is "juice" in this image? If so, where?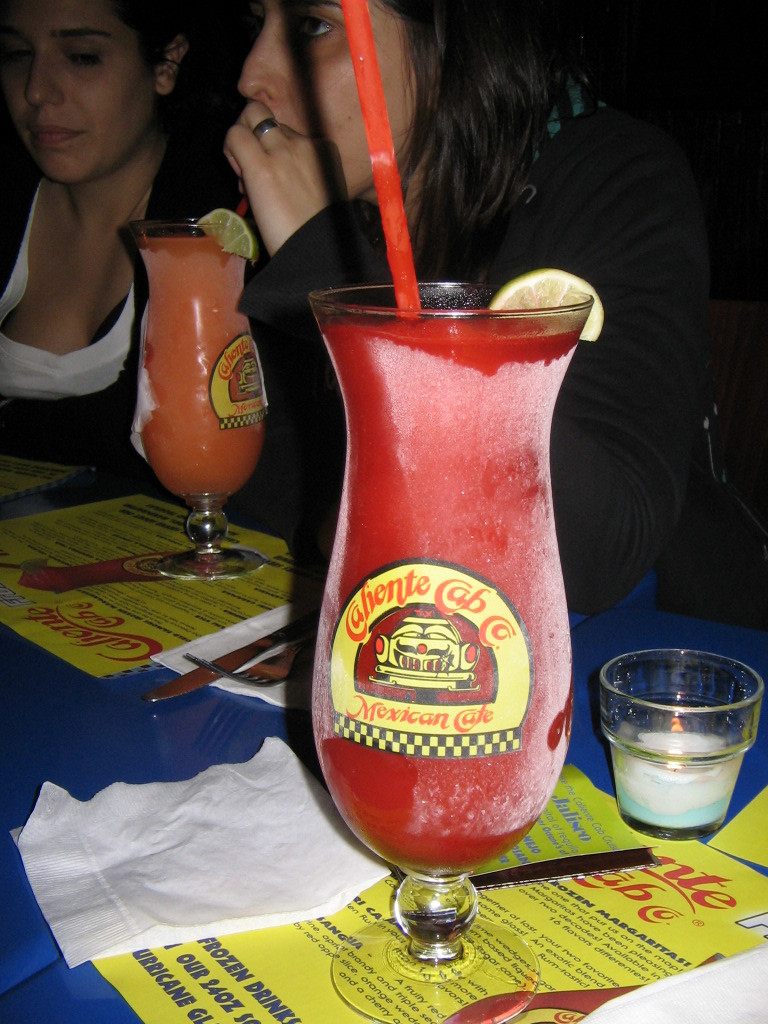
Yes, at l=134, t=234, r=267, b=501.
